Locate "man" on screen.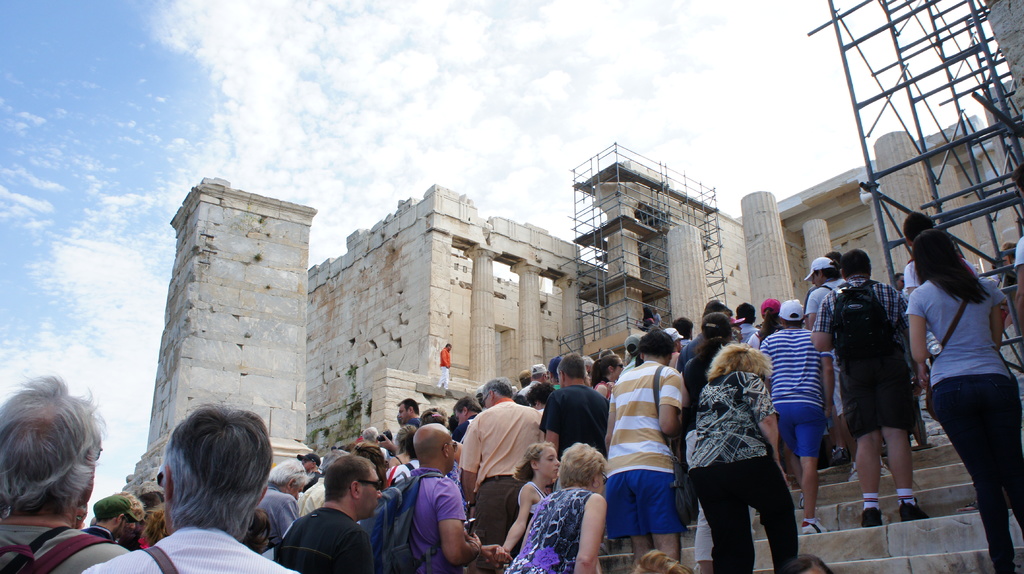
On screen at 369,422,481,573.
